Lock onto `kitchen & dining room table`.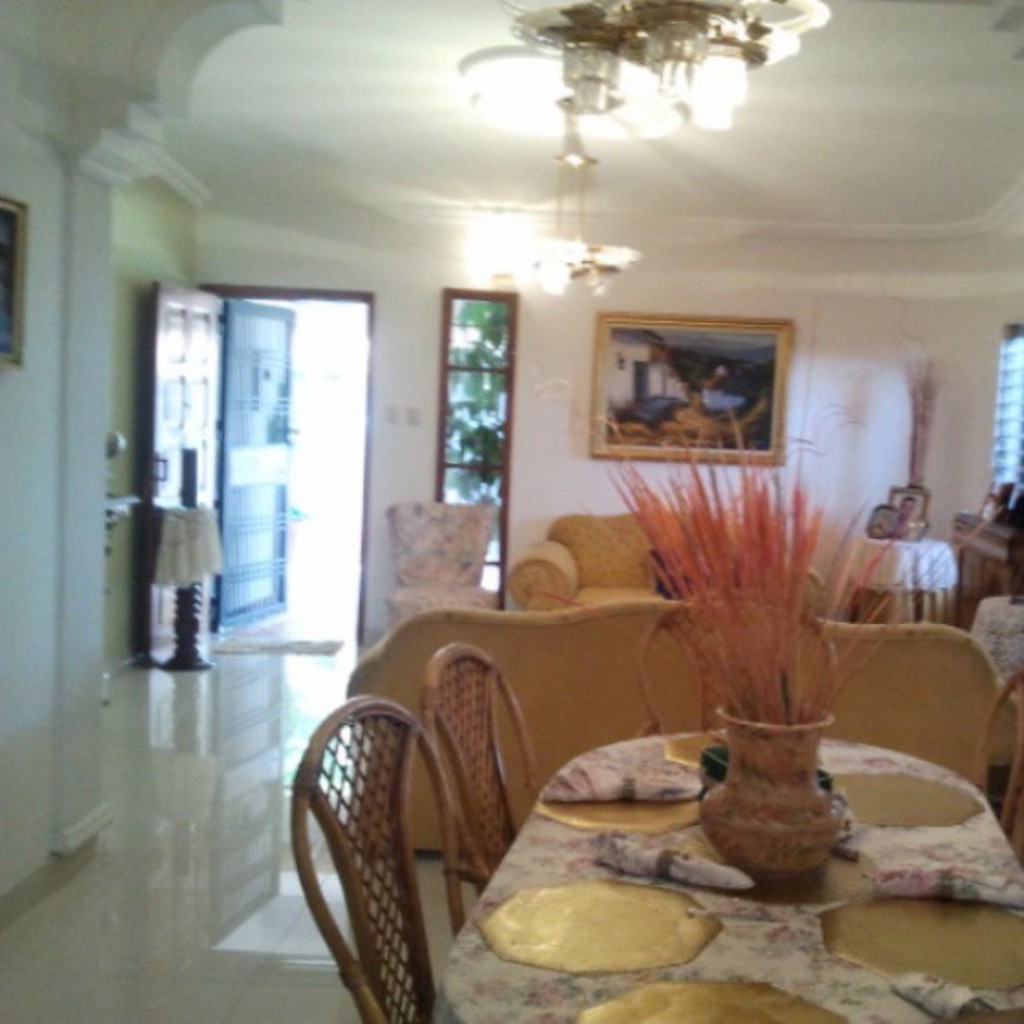
Locked: 430/726/1022/1022.
